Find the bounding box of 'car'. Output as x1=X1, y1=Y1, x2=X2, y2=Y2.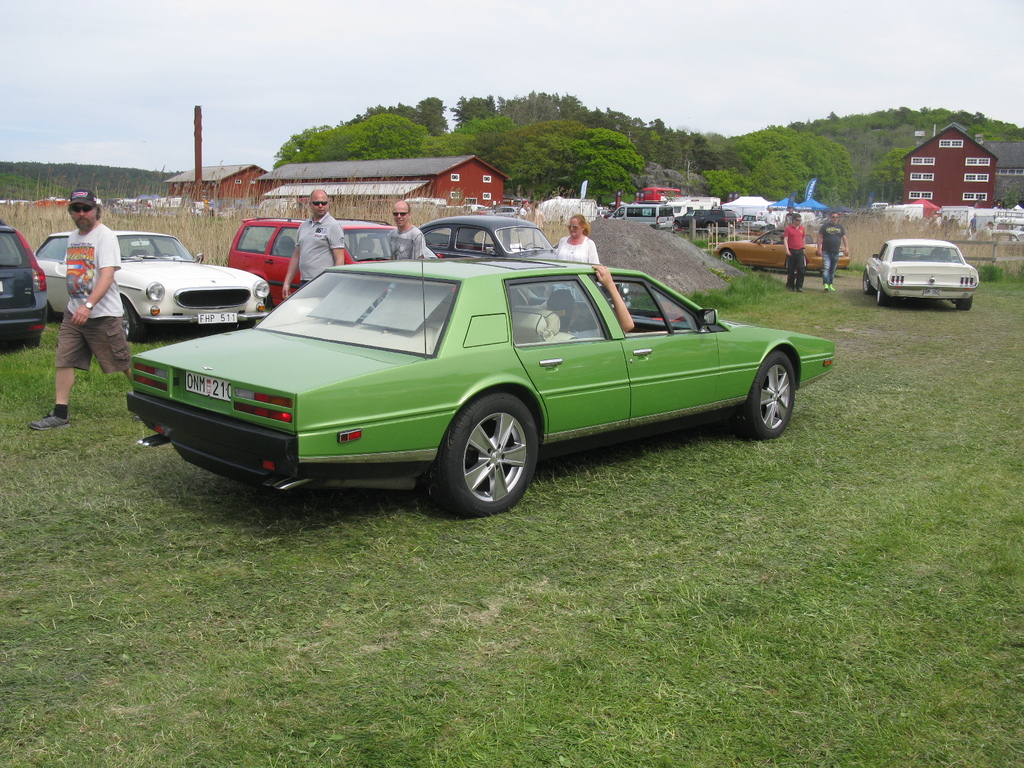
x1=423, y1=206, x2=641, y2=303.
